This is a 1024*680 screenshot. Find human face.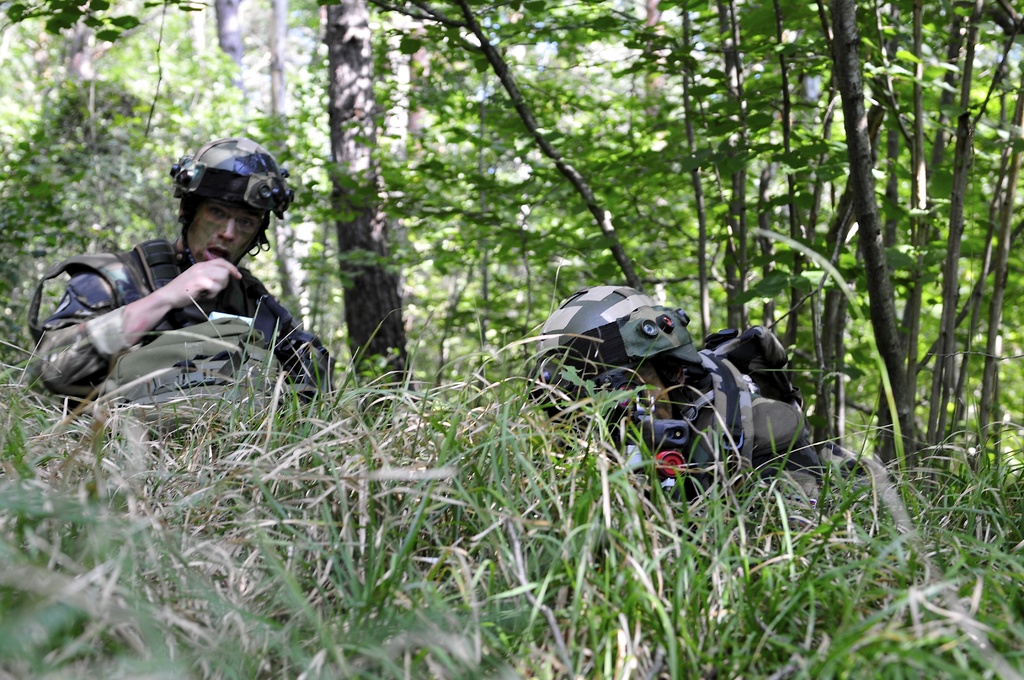
Bounding box: [x1=187, y1=210, x2=260, y2=262].
